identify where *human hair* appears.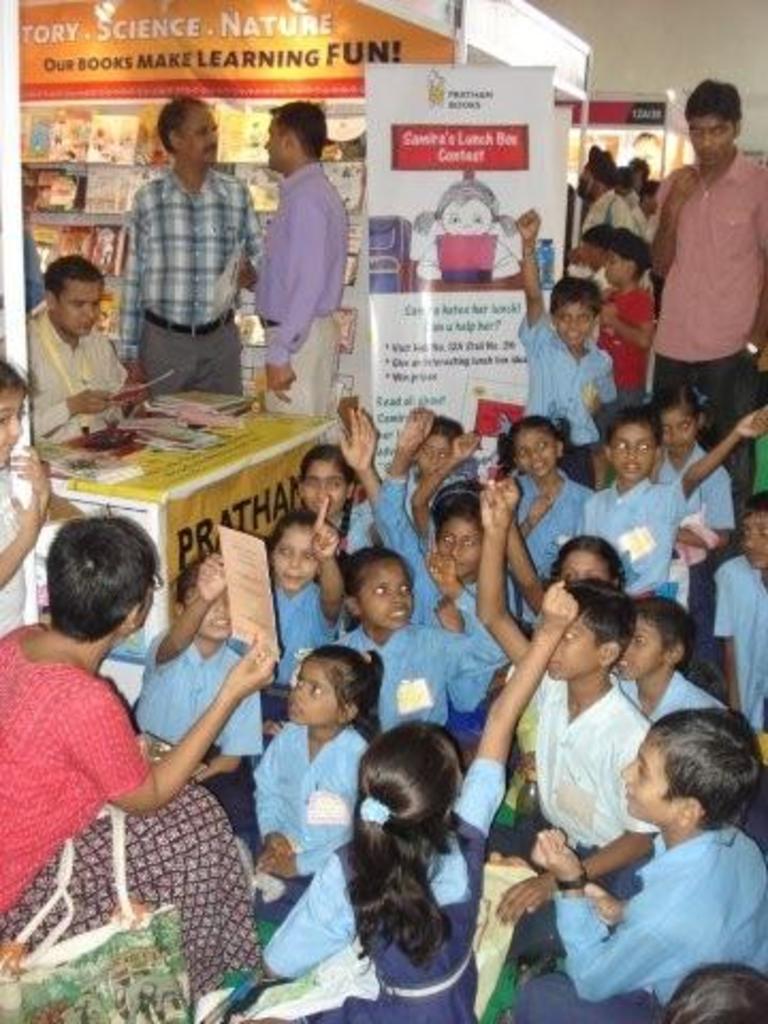
Appears at {"left": 631, "top": 158, "right": 649, "bottom": 177}.
